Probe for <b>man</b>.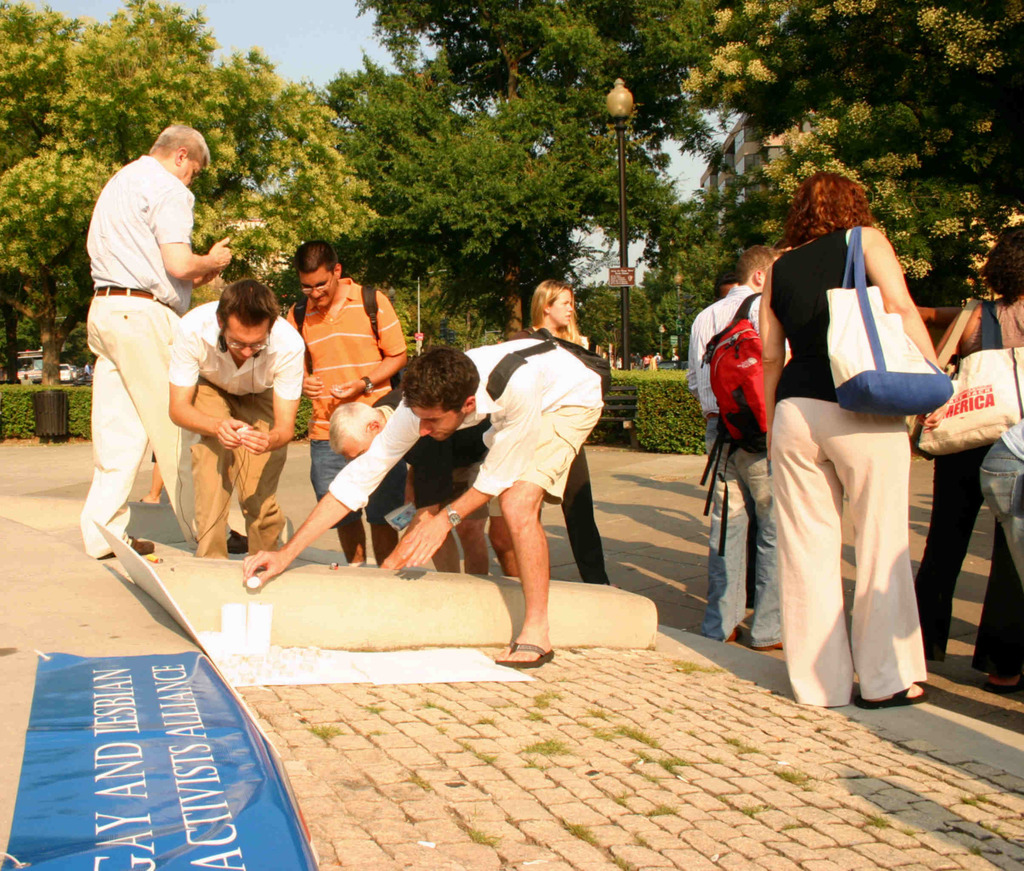
Probe result: (971, 414, 1023, 600).
